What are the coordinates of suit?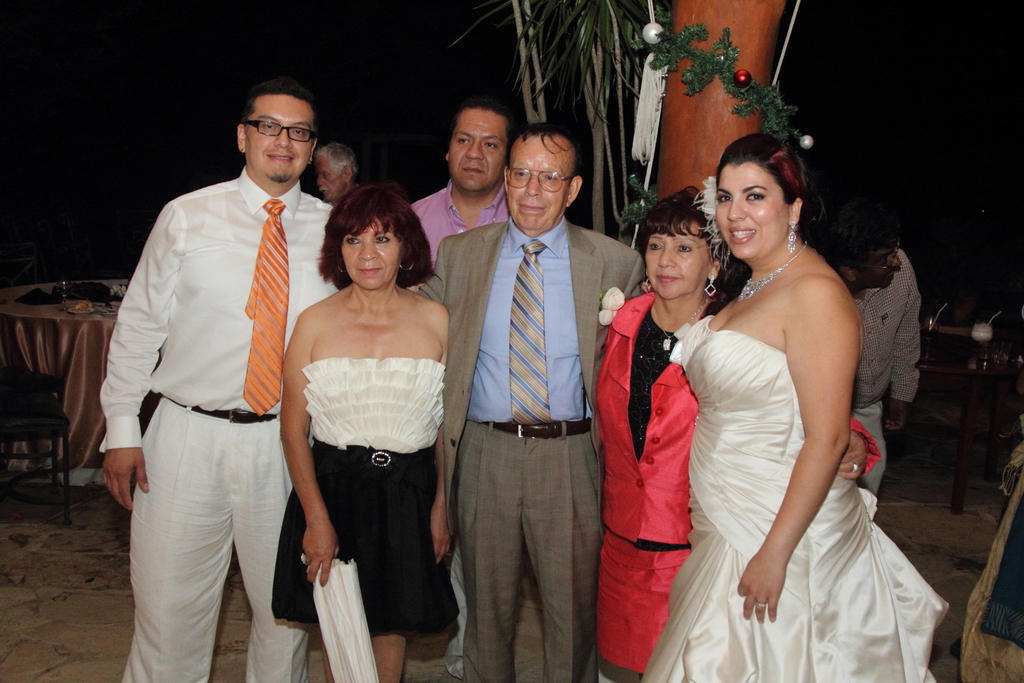
Rect(436, 127, 629, 682).
